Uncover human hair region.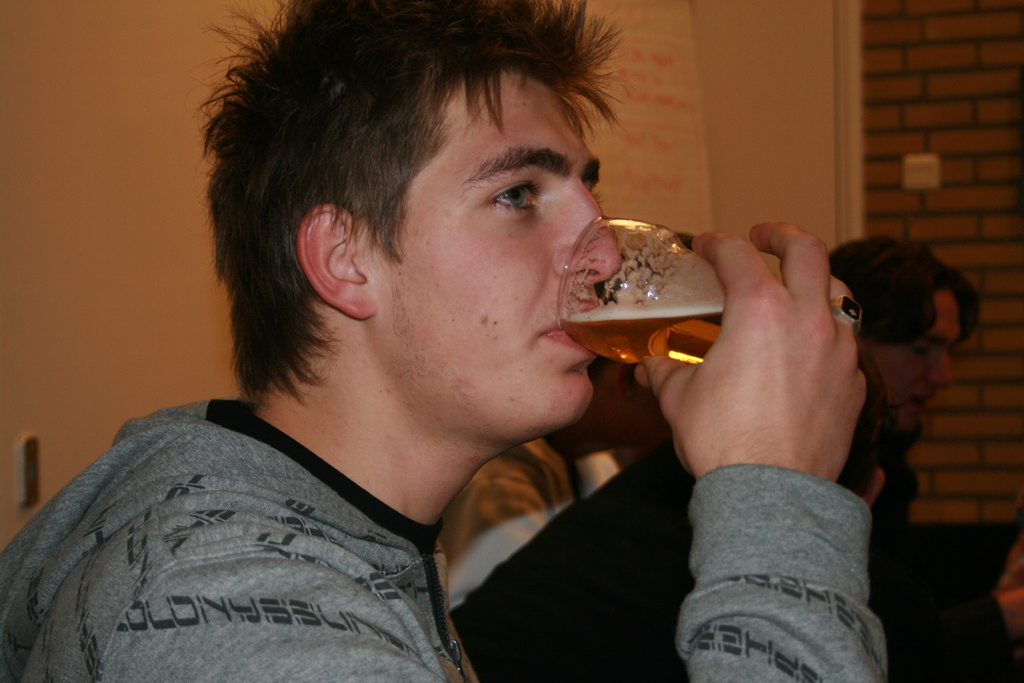
Uncovered: 230/6/644/393.
